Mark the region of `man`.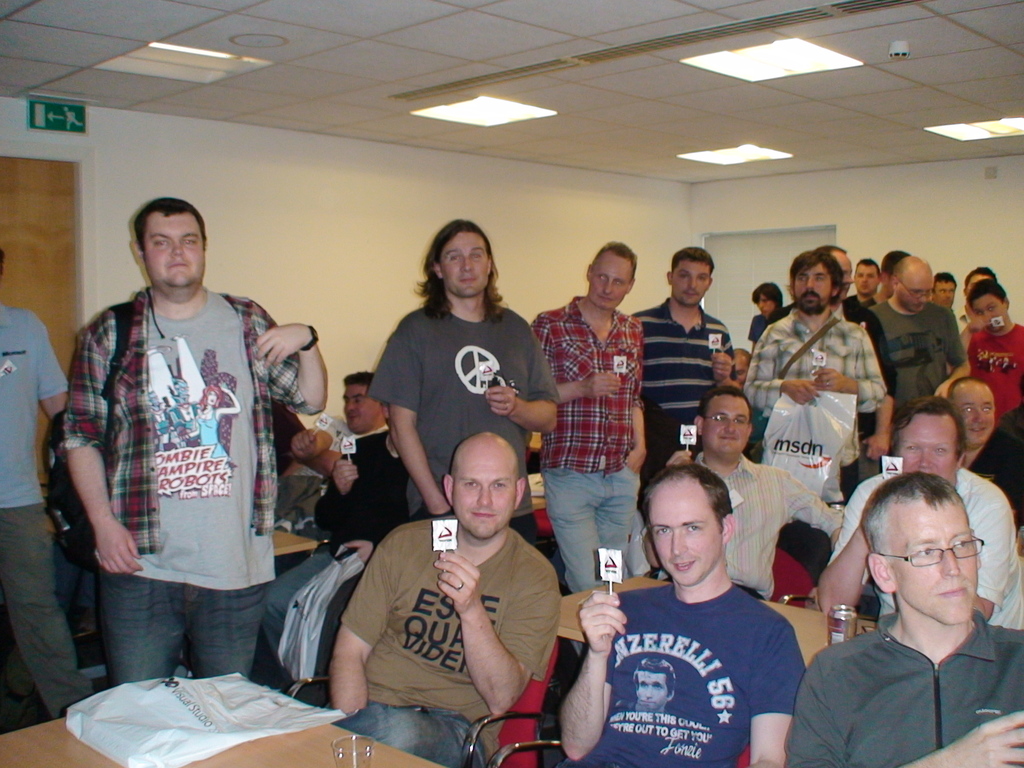
Region: left=860, top=245, right=915, bottom=312.
